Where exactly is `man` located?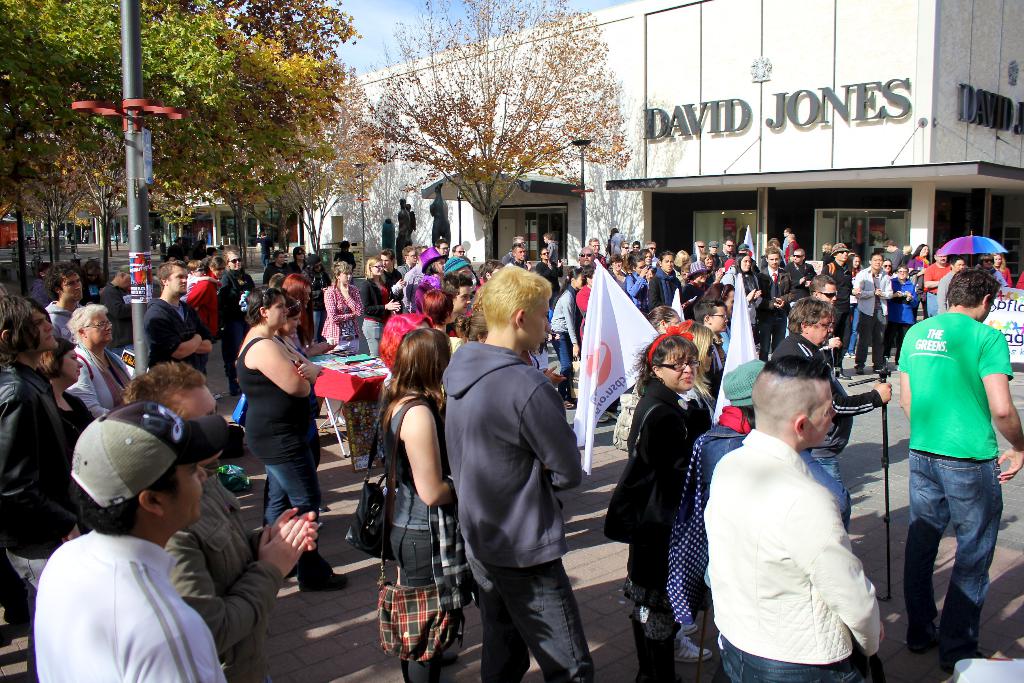
Its bounding box is [left=700, top=345, right=901, bottom=677].
